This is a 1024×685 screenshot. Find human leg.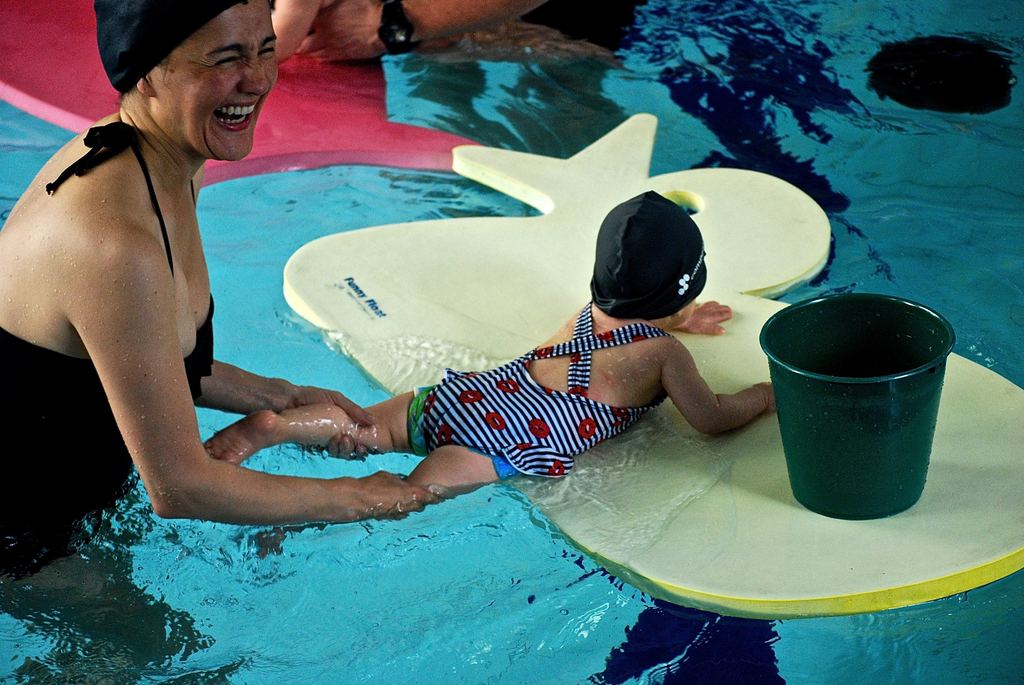
Bounding box: left=254, top=402, right=504, bottom=556.
